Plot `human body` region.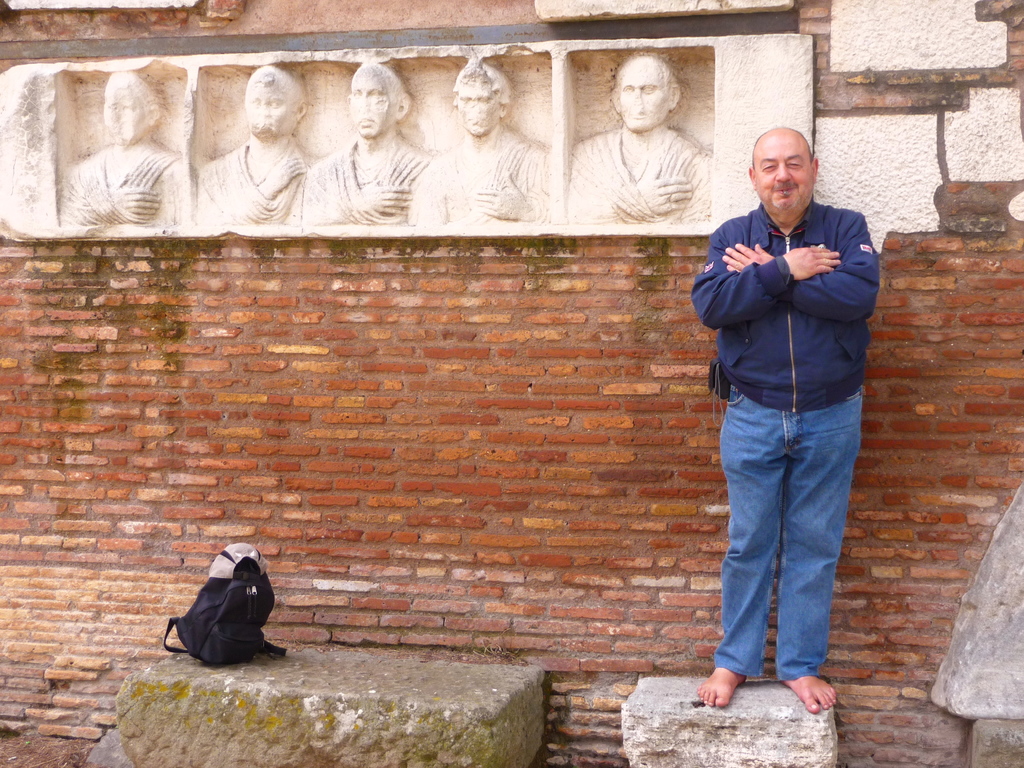
Plotted at {"x1": 410, "y1": 64, "x2": 555, "y2": 230}.
